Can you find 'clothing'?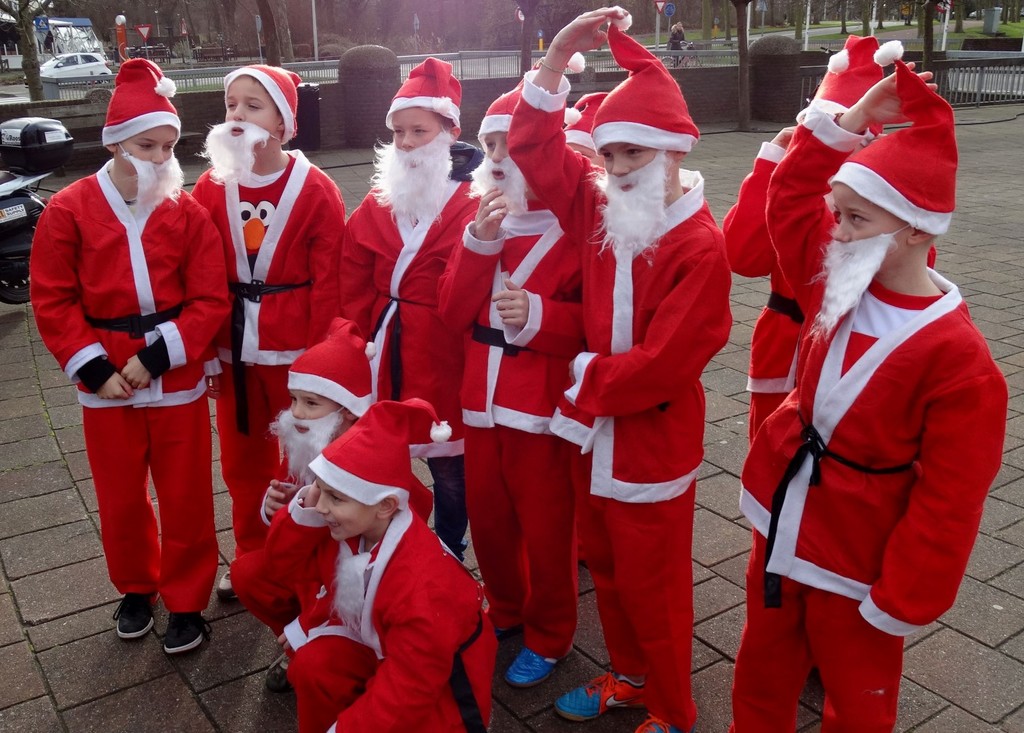
Yes, bounding box: [189, 155, 334, 345].
